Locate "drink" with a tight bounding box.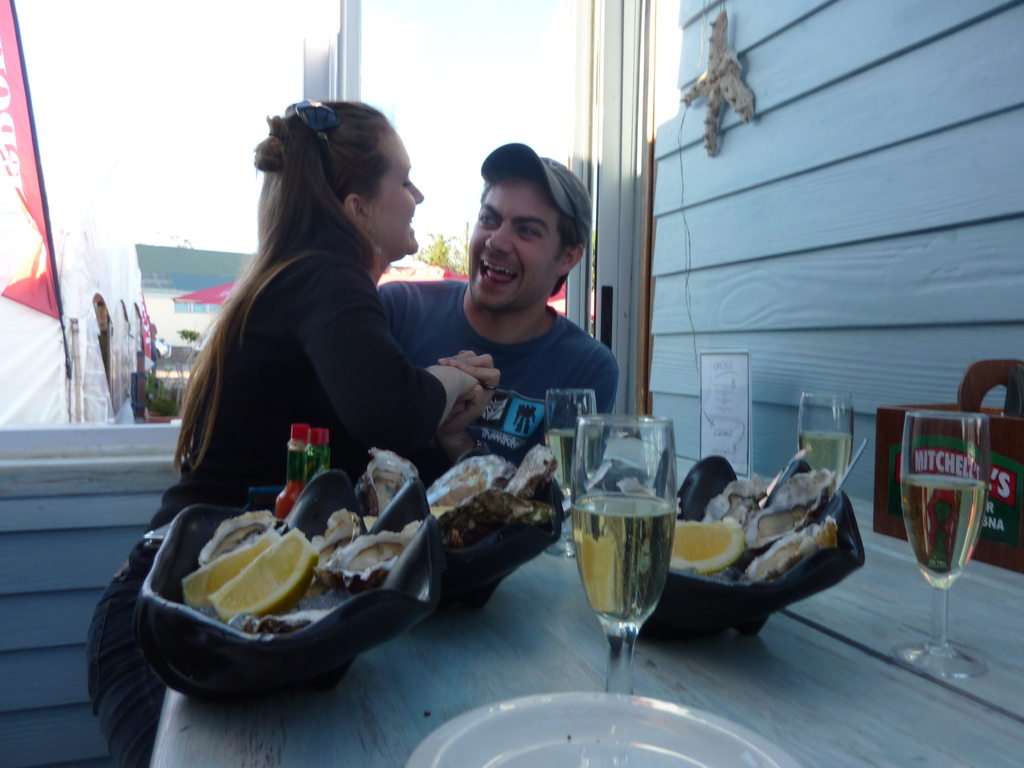
[796,431,853,501].
